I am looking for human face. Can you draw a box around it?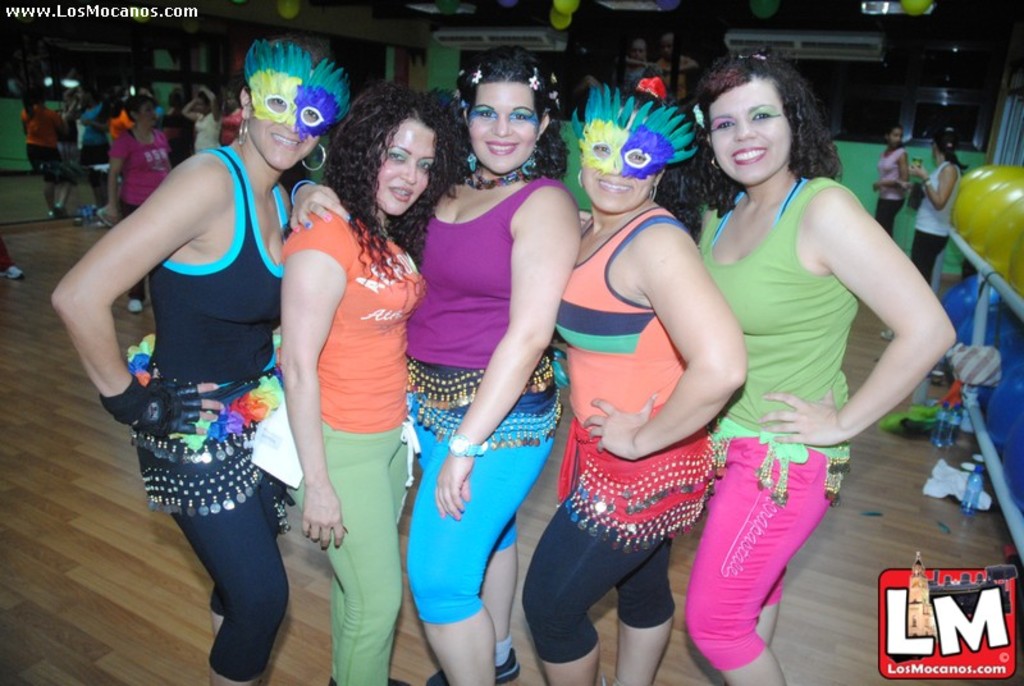
Sure, the bounding box is bbox=(379, 120, 438, 216).
